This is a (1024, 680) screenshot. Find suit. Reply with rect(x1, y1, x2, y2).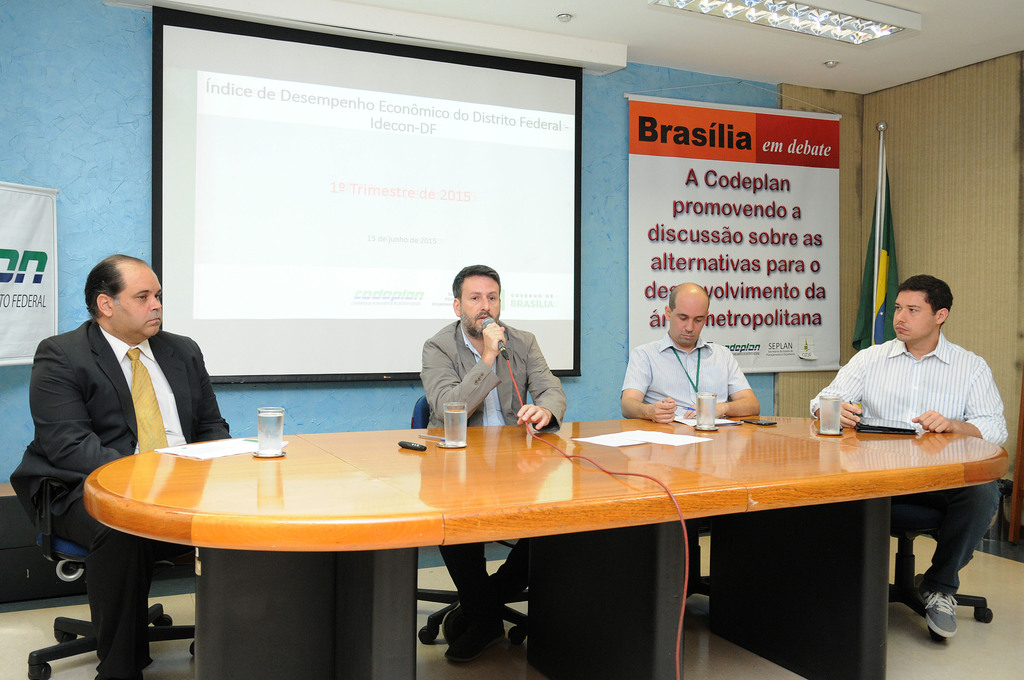
rect(22, 279, 228, 510).
